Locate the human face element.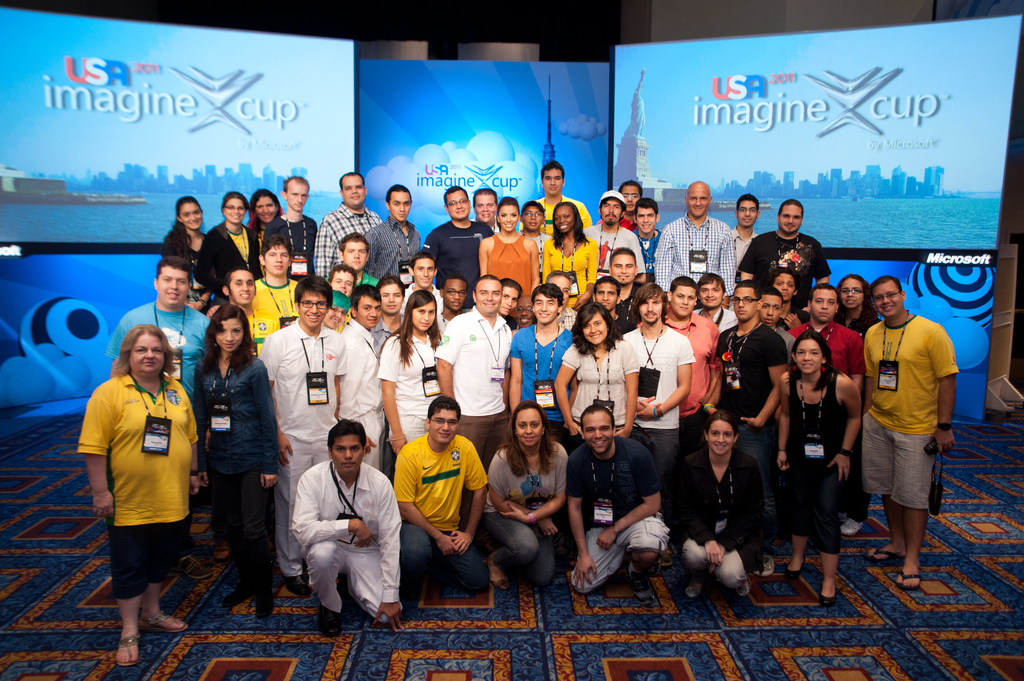
Element bbox: [x1=211, y1=317, x2=241, y2=351].
